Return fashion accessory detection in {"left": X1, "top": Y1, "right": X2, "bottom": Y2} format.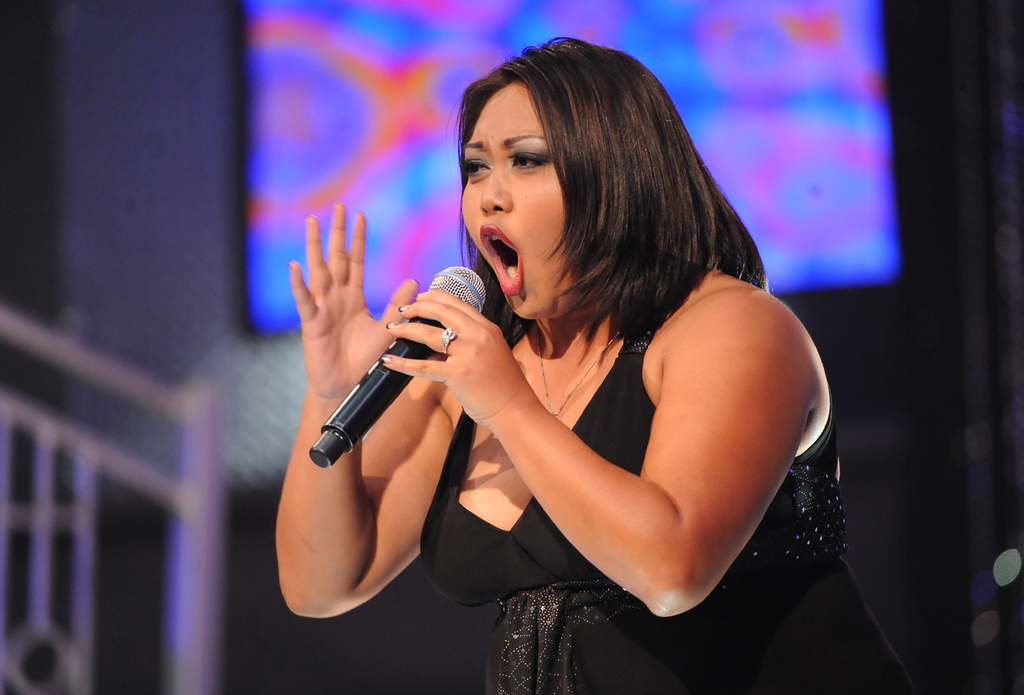
{"left": 536, "top": 329, "right": 622, "bottom": 417}.
